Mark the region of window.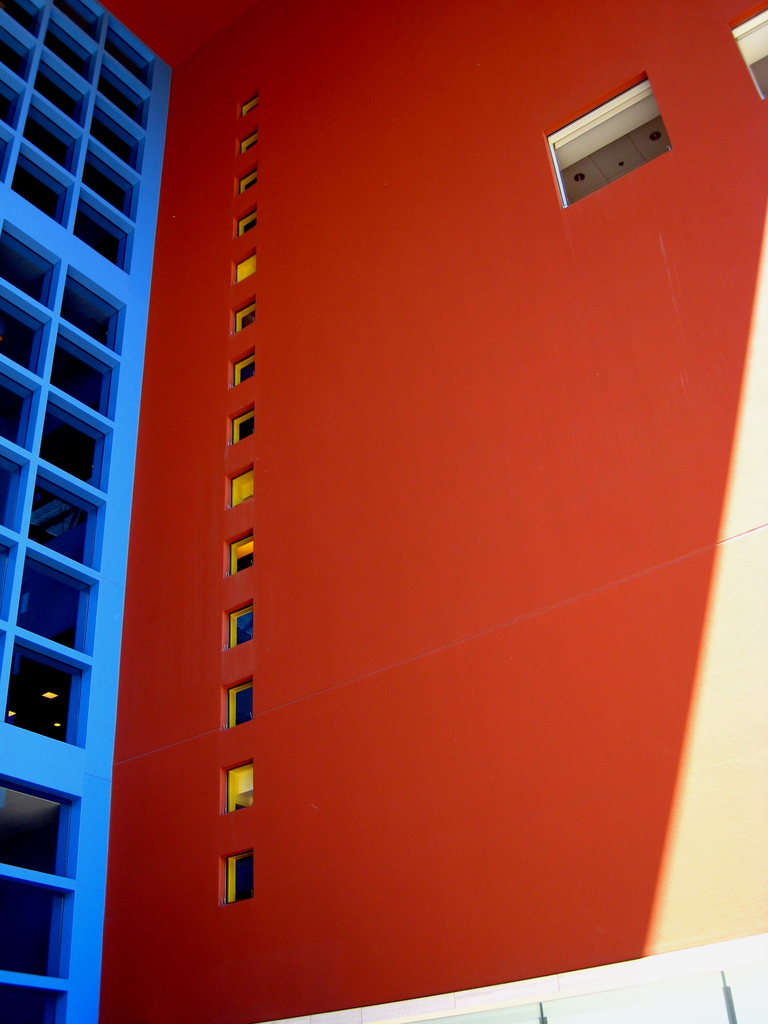
Region: crop(227, 533, 251, 573).
